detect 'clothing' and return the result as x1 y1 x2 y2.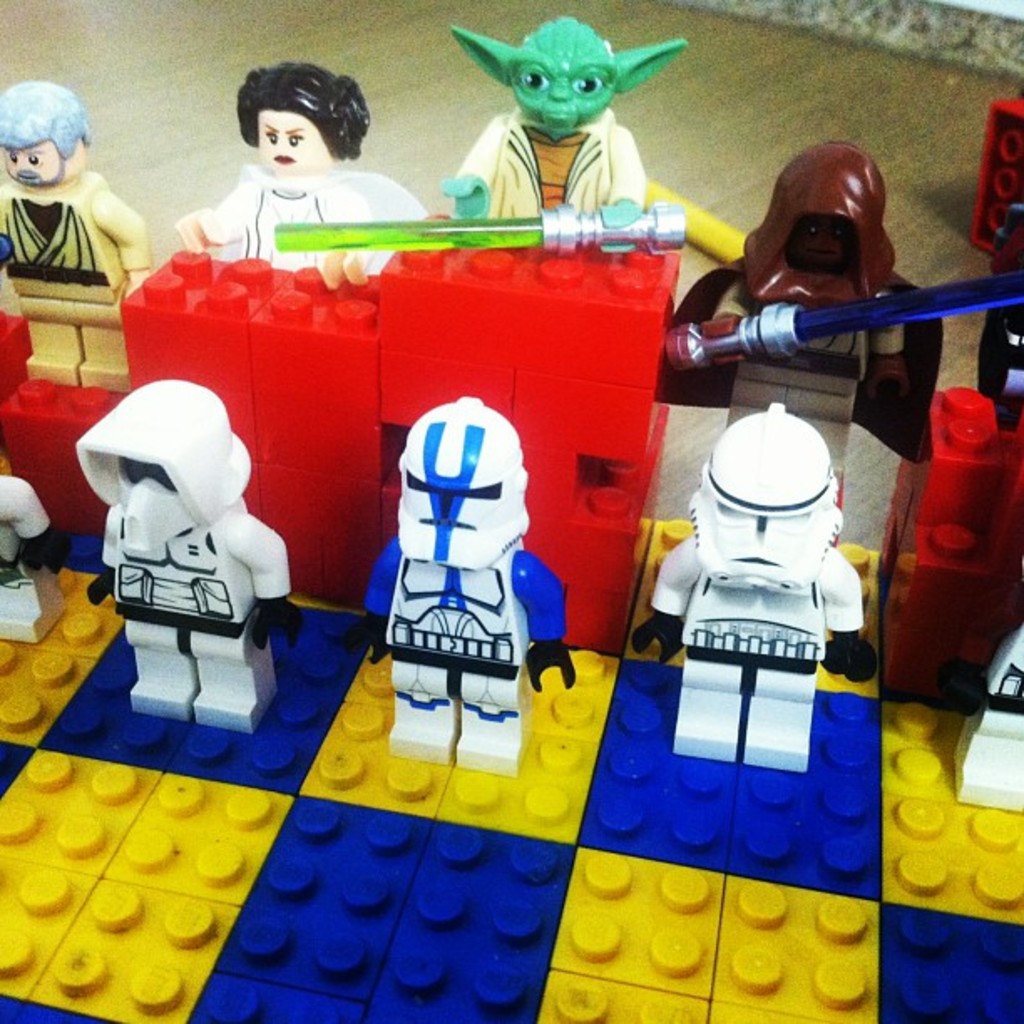
455 107 639 219.
